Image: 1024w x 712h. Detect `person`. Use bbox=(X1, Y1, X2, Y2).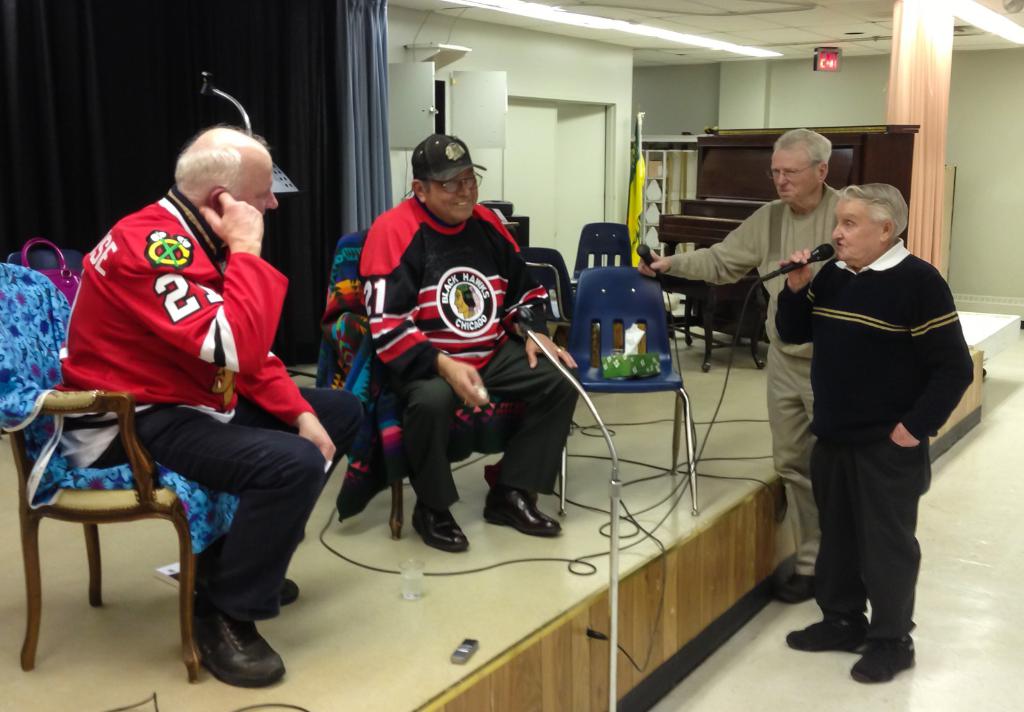
bbox=(51, 122, 362, 690).
